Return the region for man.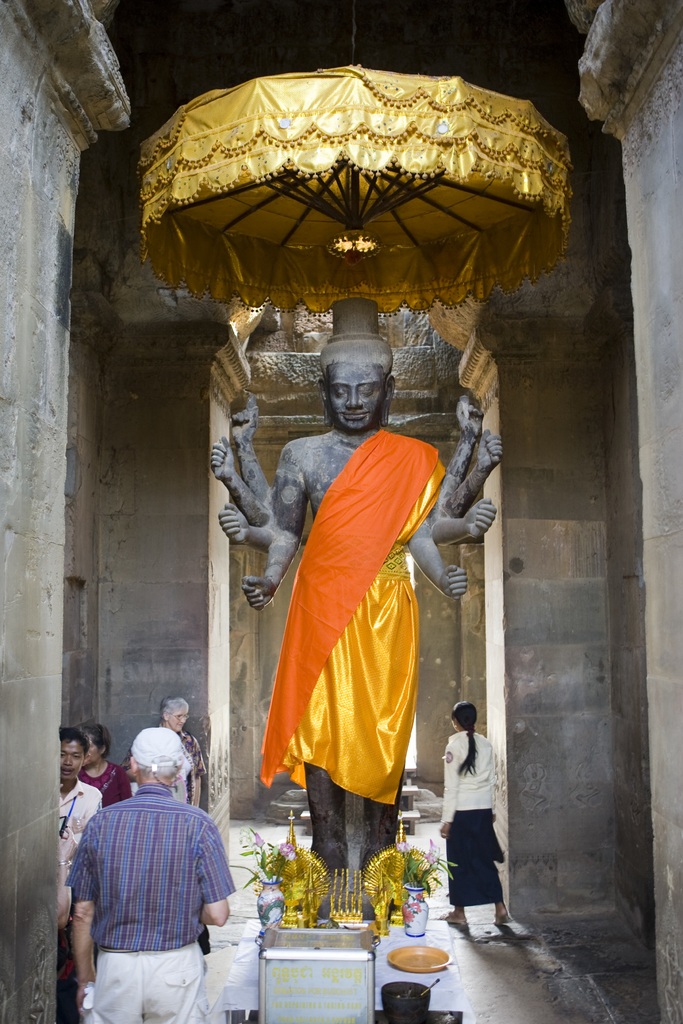
bbox=[58, 728, 253, 1011].
